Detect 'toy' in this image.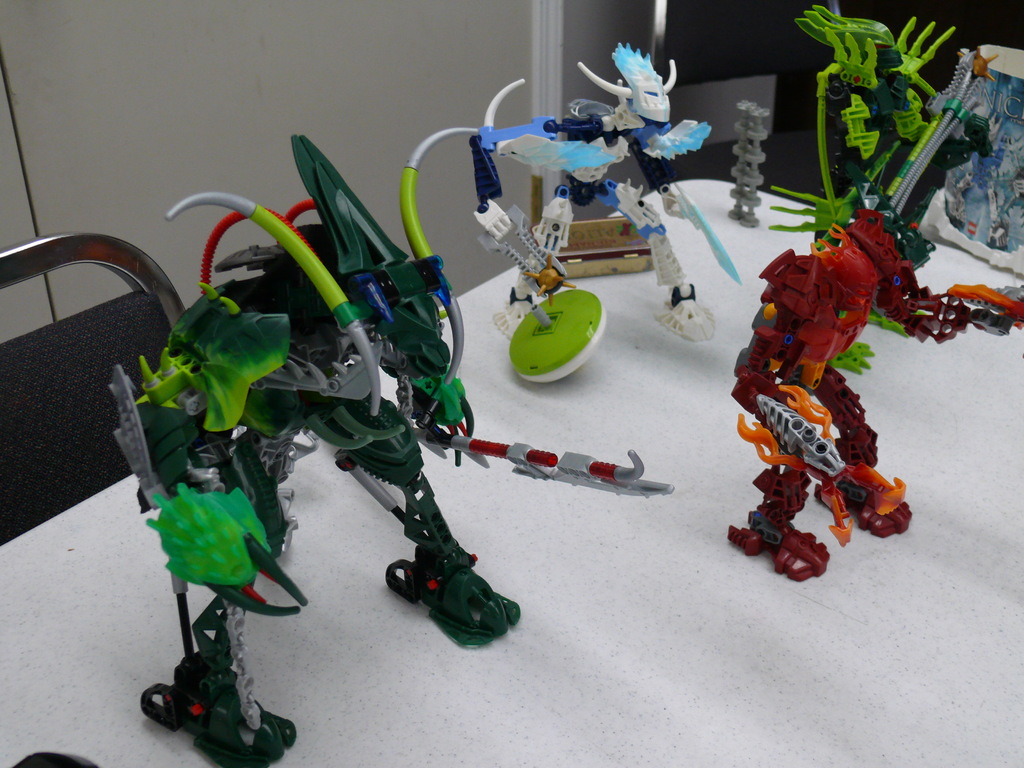
Detection: <box>474,57,743,380</box>.
